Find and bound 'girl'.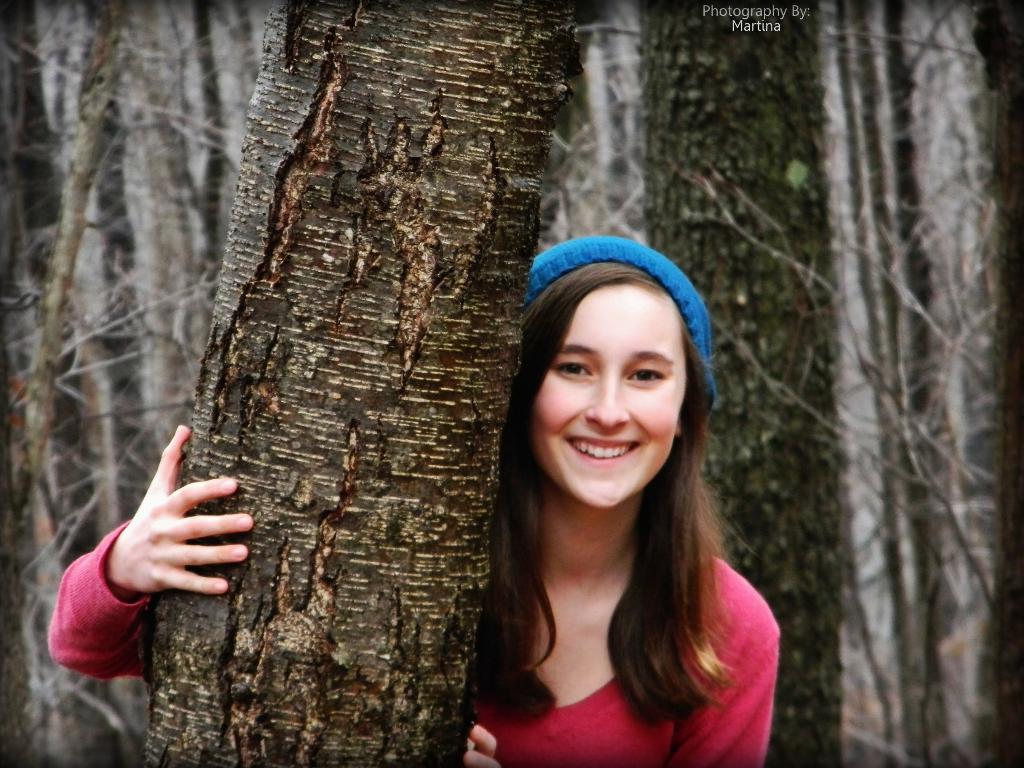
Bound: (51,239,778,767).
